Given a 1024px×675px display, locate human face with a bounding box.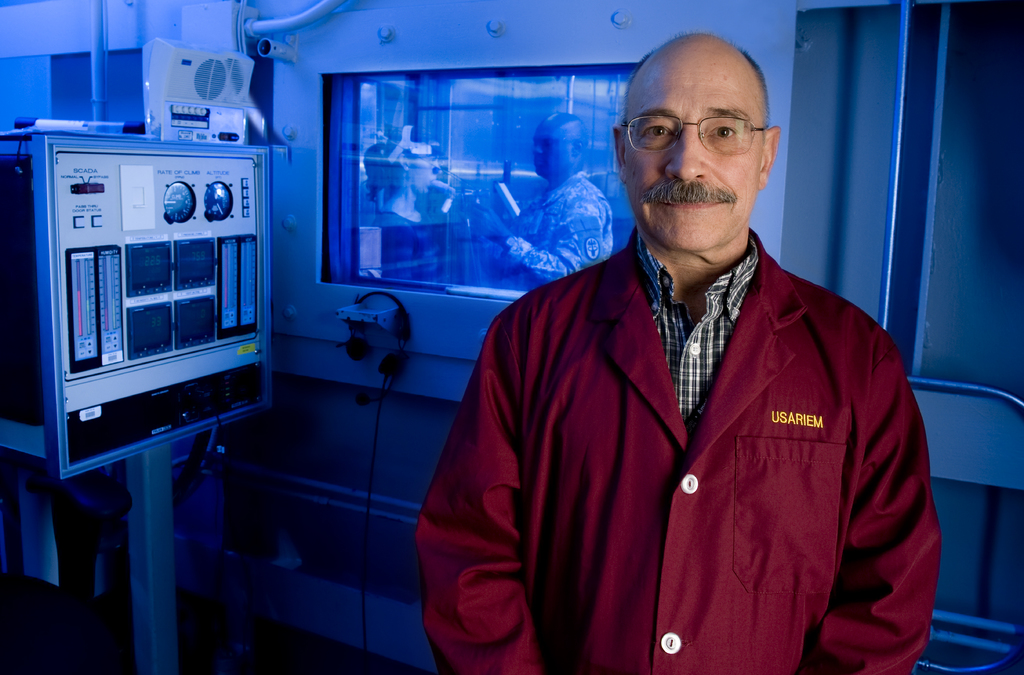
Located: <box>531,122,579,179</box>.
